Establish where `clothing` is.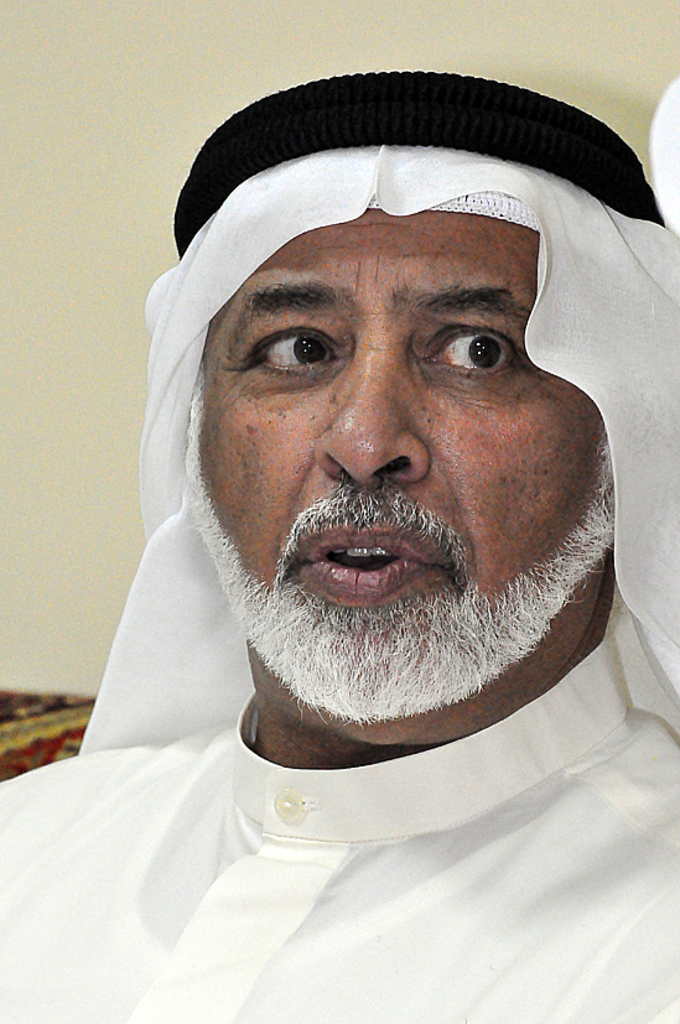
Established at bbox=[51, 192, 679, 893].
